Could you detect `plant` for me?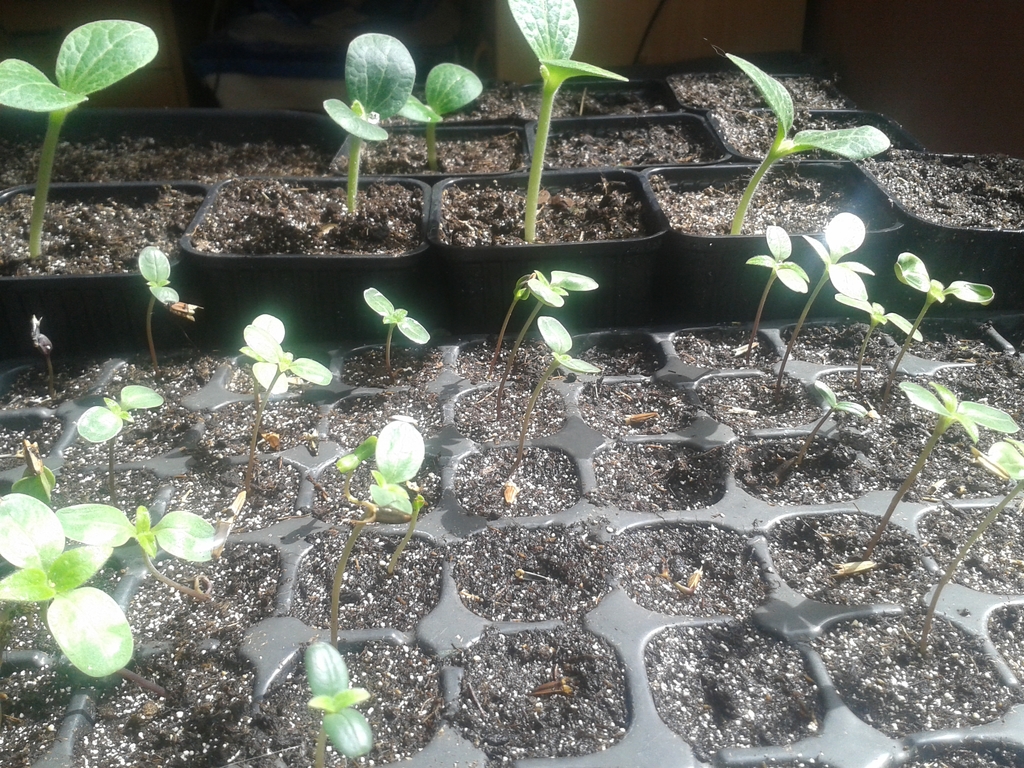
Detection result: x1=324 y1=29 x2=417 y2=212.
